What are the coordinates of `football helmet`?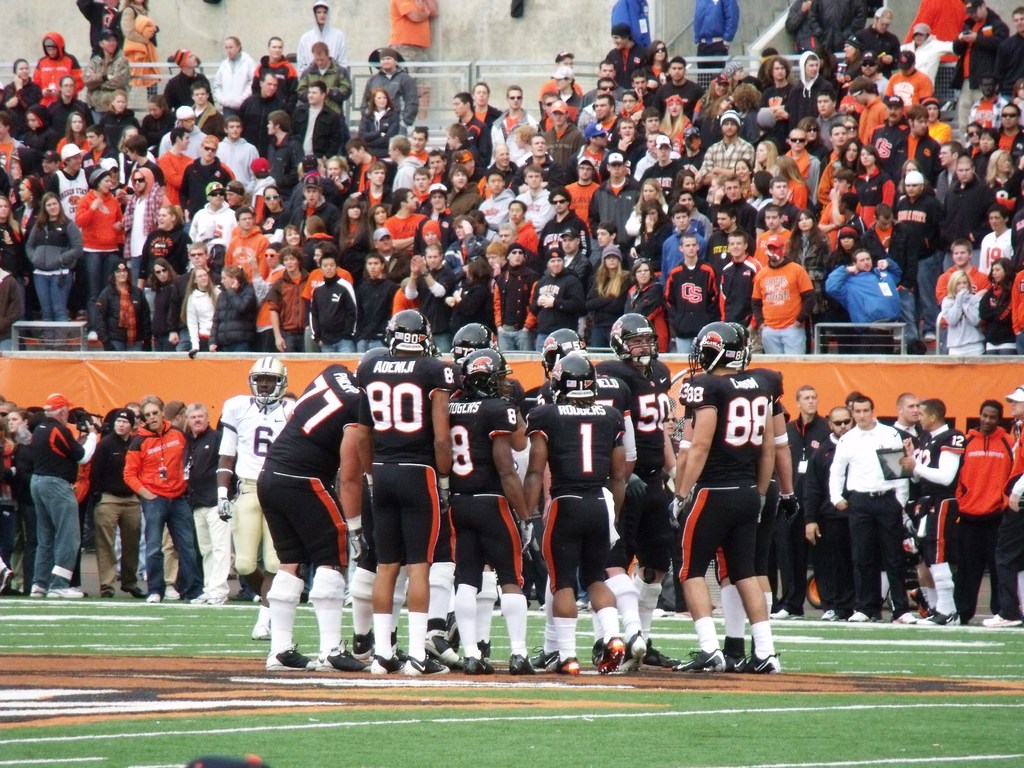
region(246, 355, 287, 408).
